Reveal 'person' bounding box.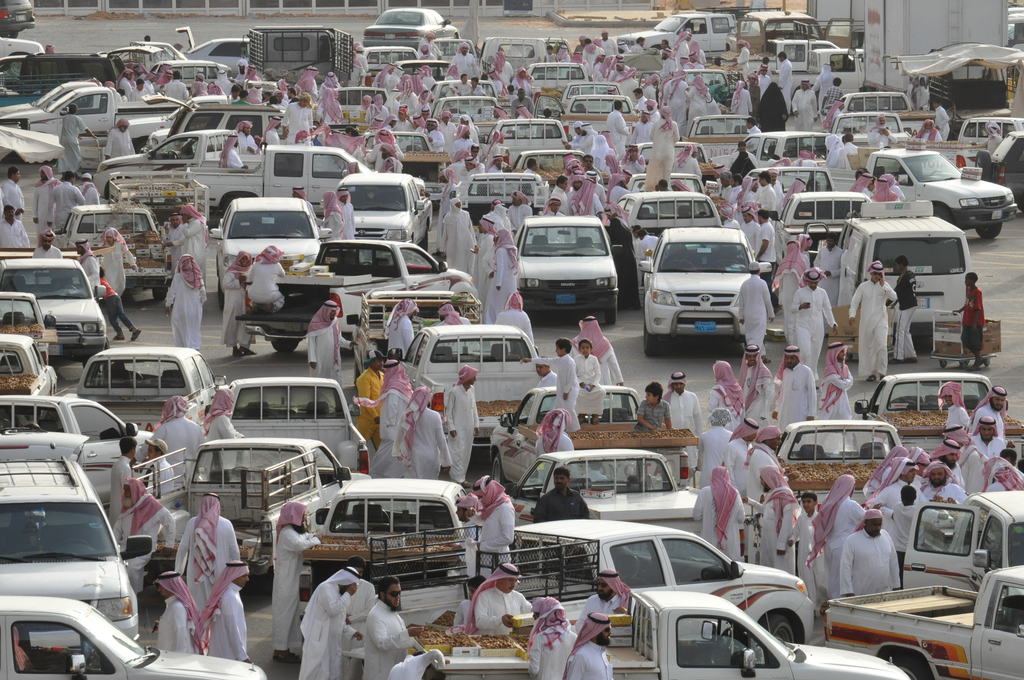
Revealed: 365 357 417 476.
